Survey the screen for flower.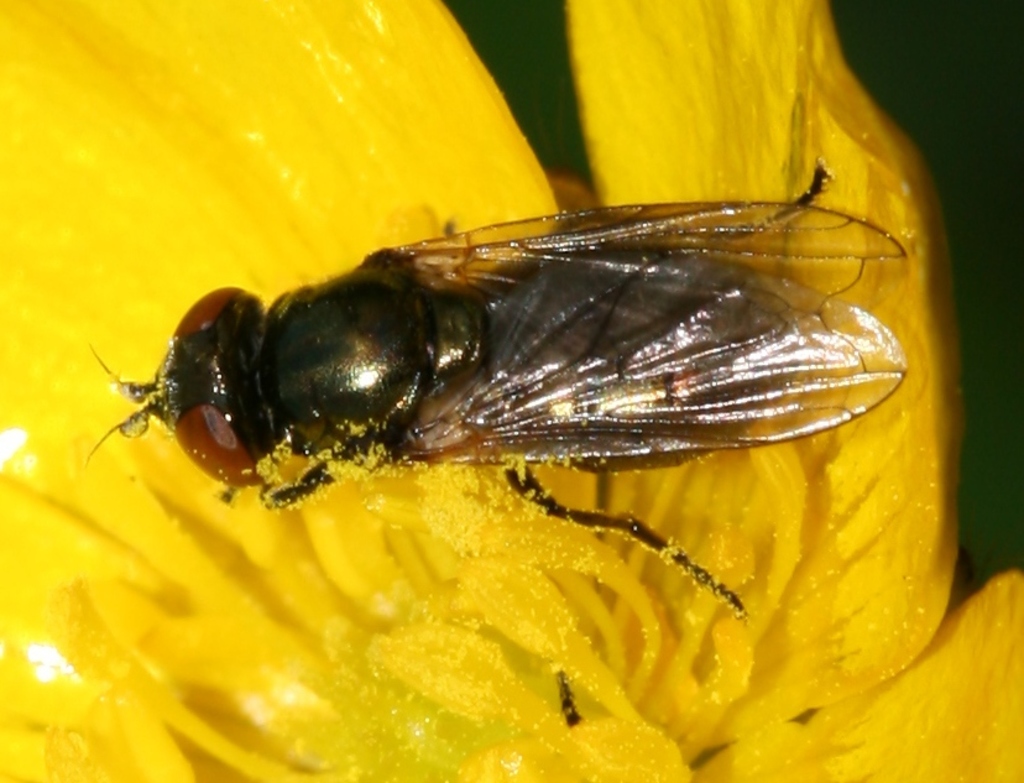
Survey found: box(0, 0, 1023, 782).
